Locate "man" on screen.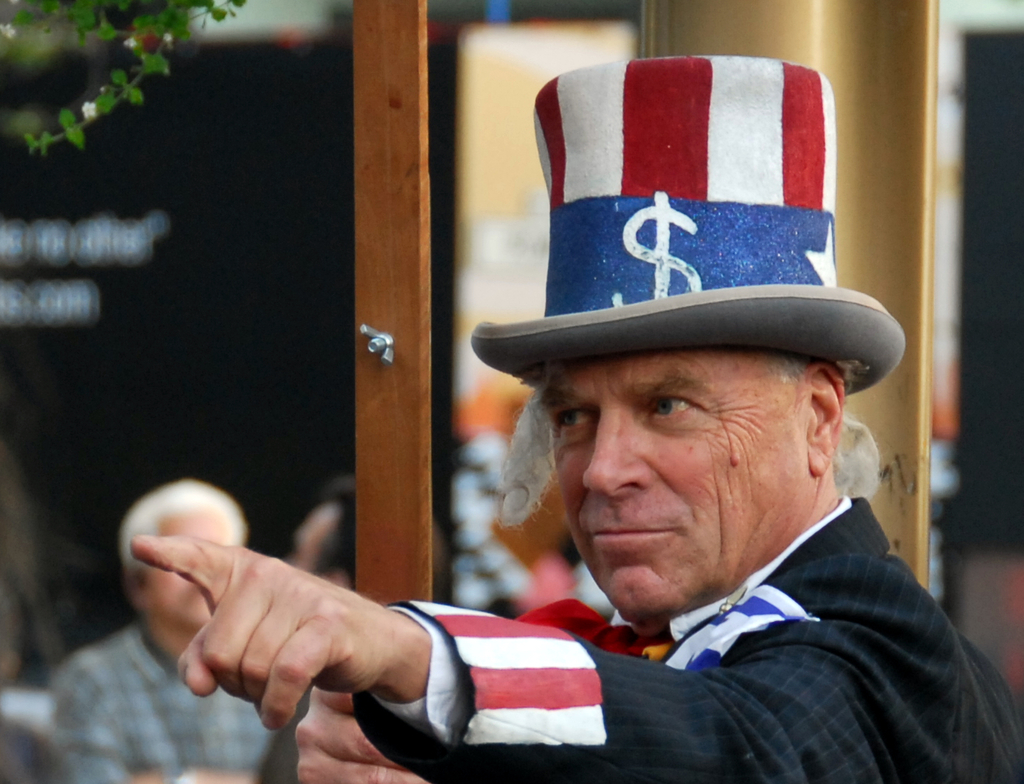
On screen at [233,135,1023,783].
